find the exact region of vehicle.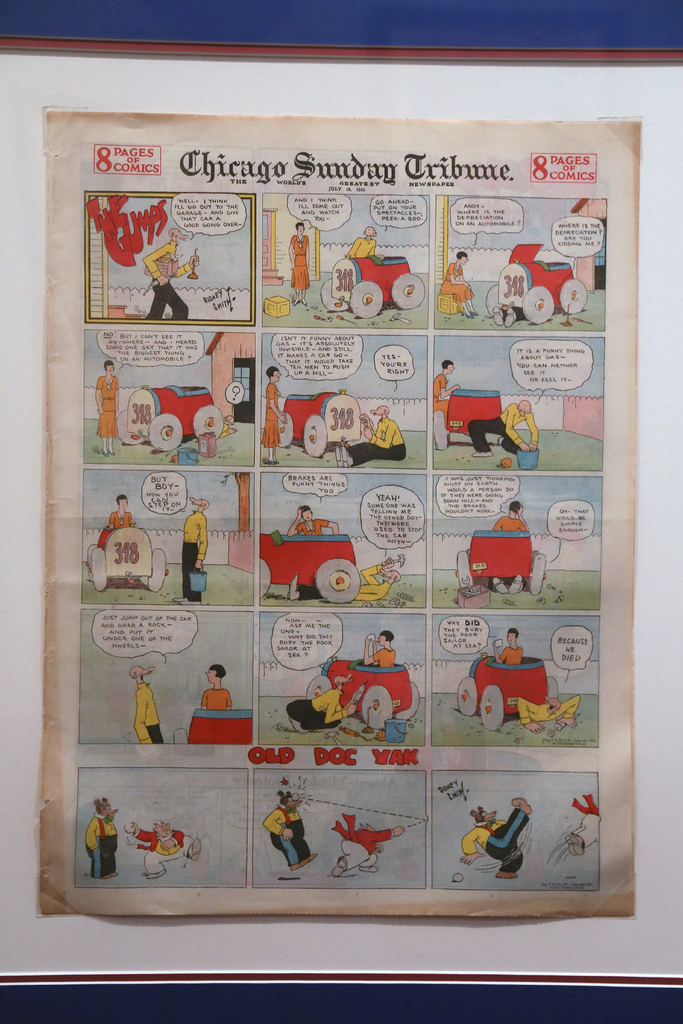
Exact region: bbox(455, 654, 560, 733).
